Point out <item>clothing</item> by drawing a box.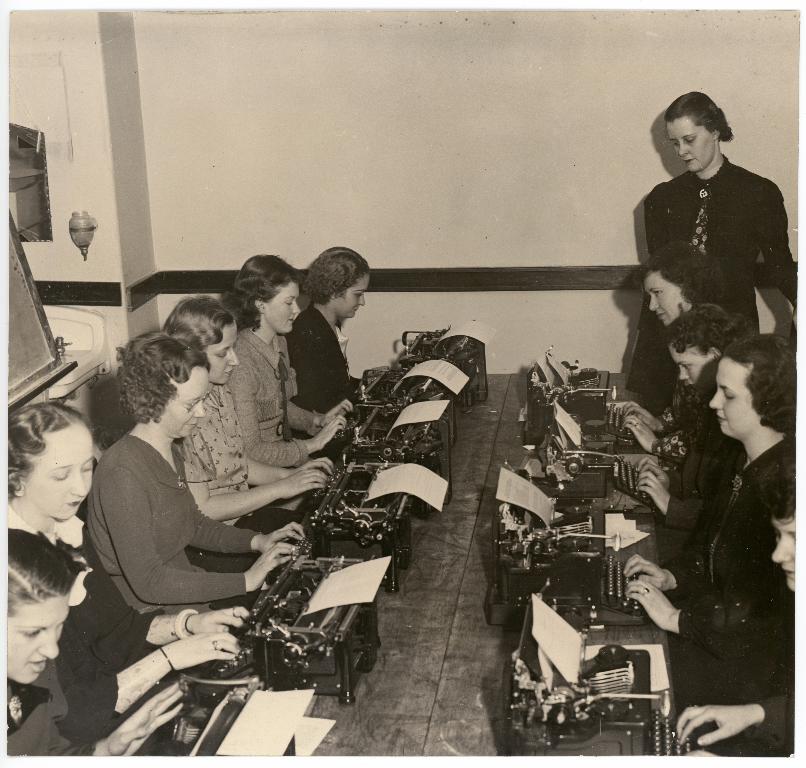
{"x1": 668, "y1": 368, "x2": 740, "y2": 514}.
